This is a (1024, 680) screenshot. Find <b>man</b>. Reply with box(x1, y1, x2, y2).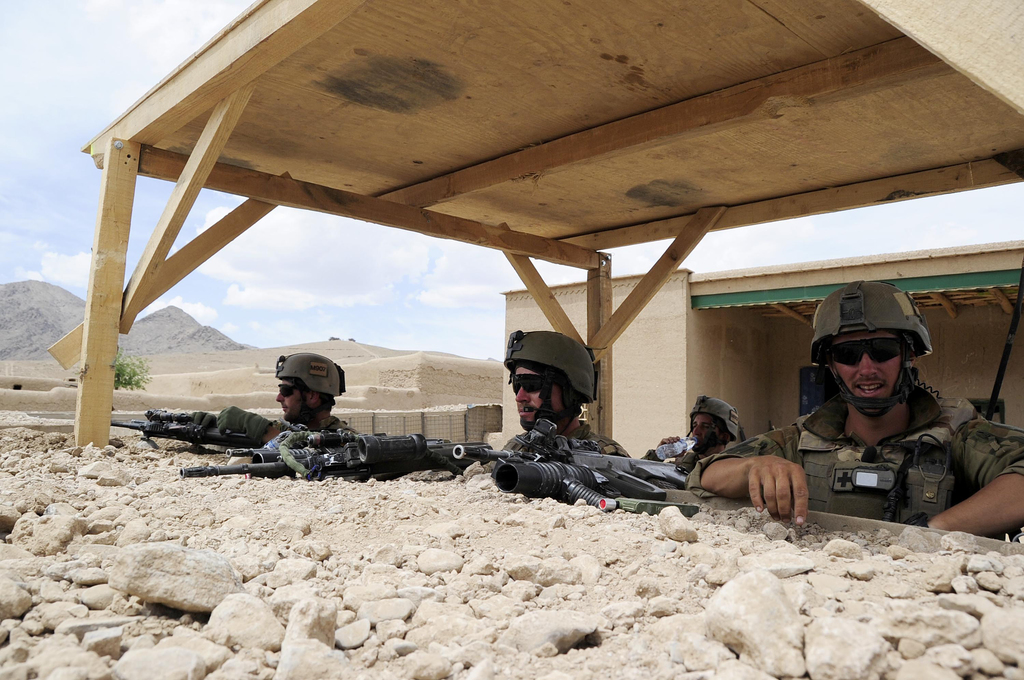
box(499, 332, 639, 462).
